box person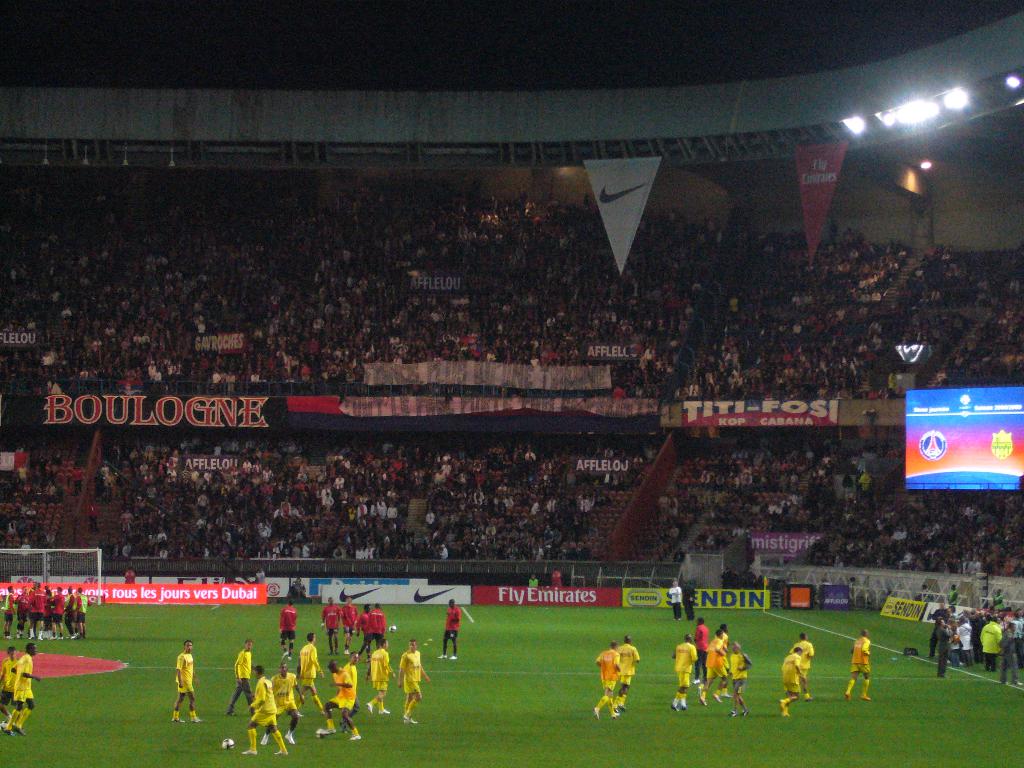
0, 633, 34, 733
